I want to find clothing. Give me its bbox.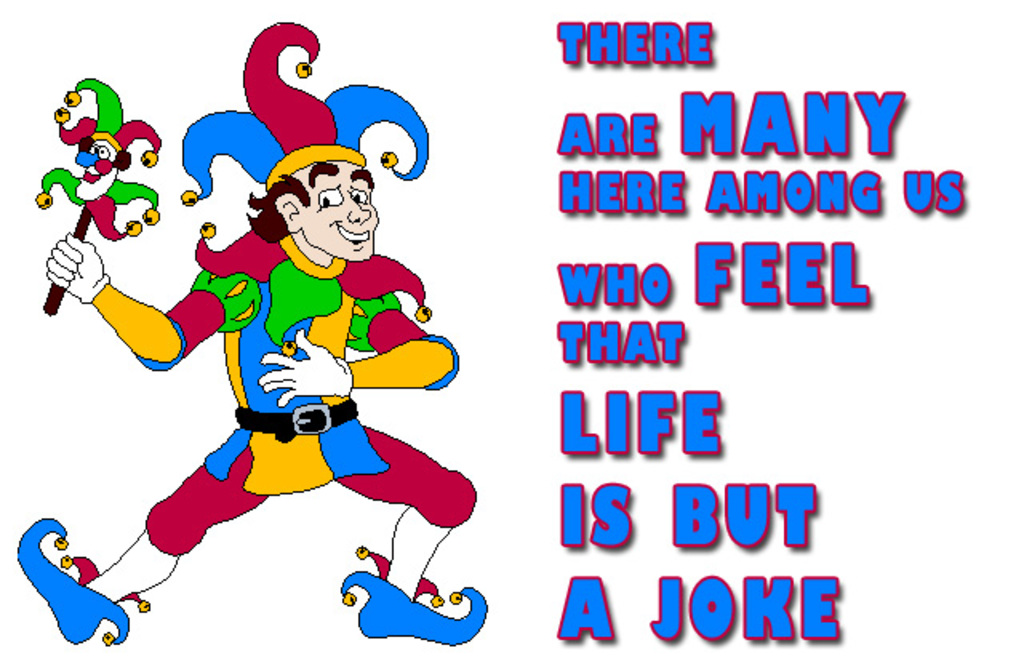
bbox=[102, 227, 437, 562].
